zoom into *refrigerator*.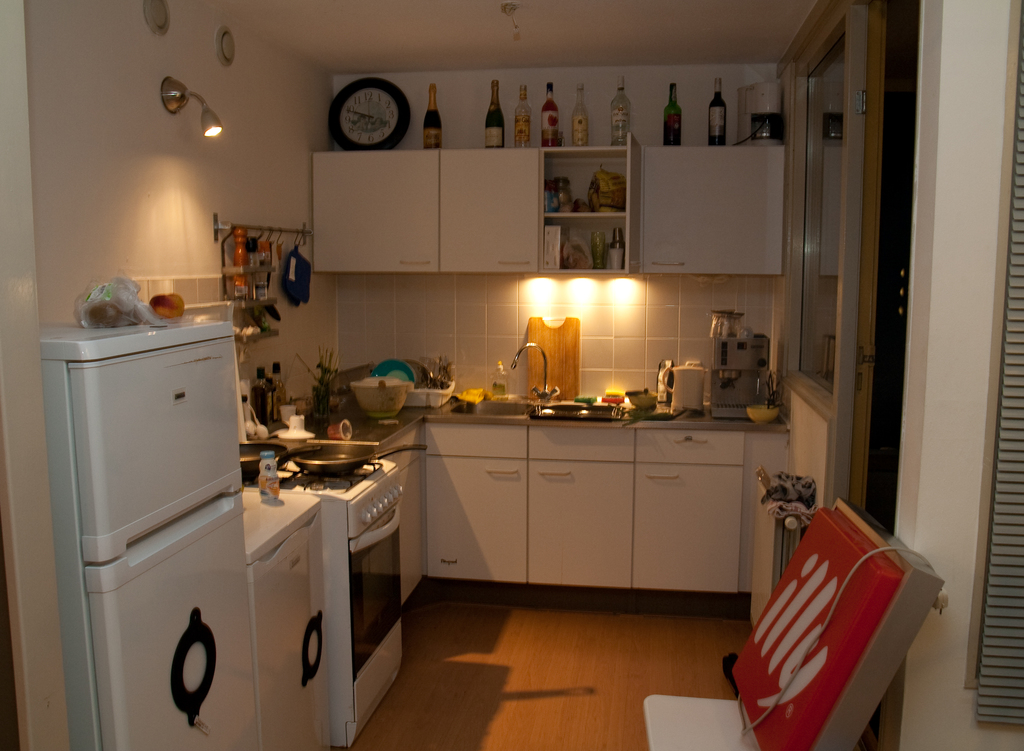
Zoom target: {"x1": 243, "y1": 486, "x2": 332, "y2": 750}.
